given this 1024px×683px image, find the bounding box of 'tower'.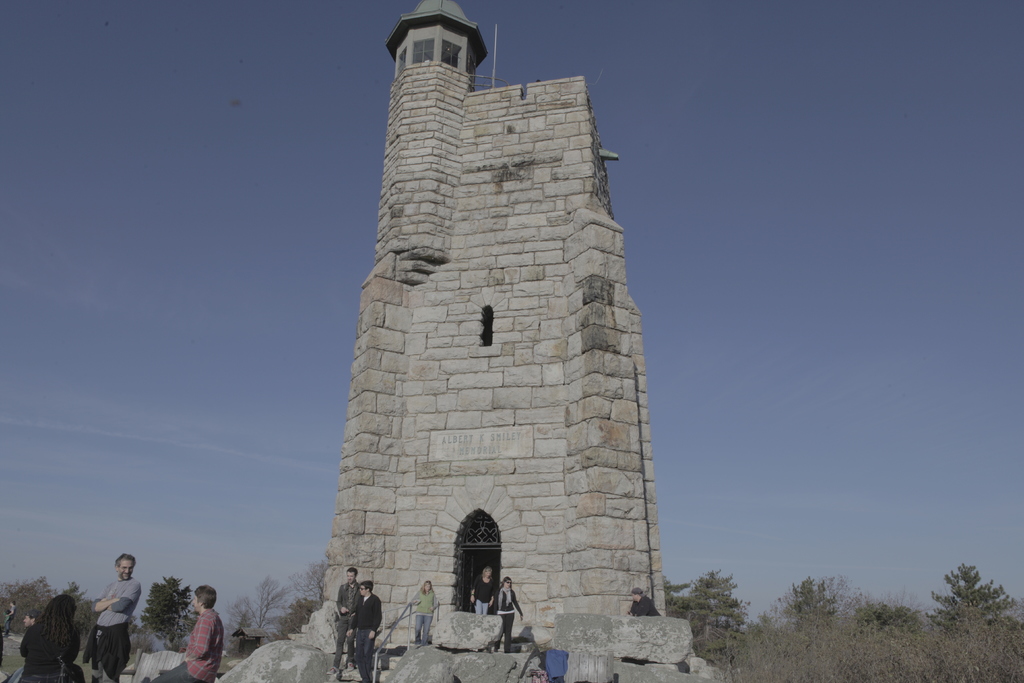
left=322, top=0, right=666, bottom=648.
